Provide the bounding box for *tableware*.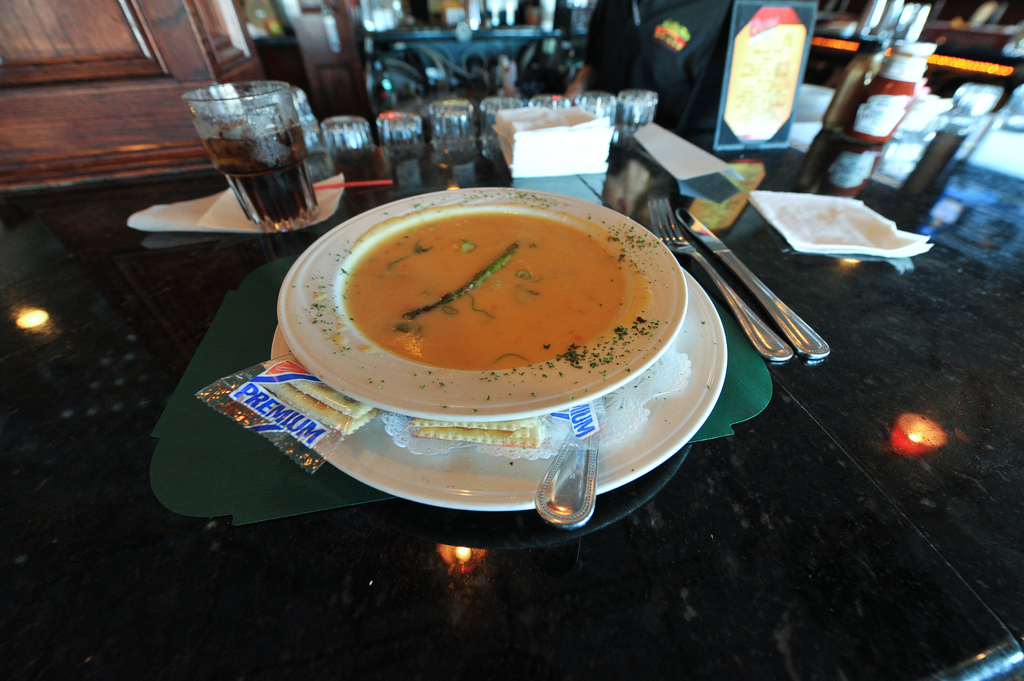
bbox=(268, 261, 732, 517).
